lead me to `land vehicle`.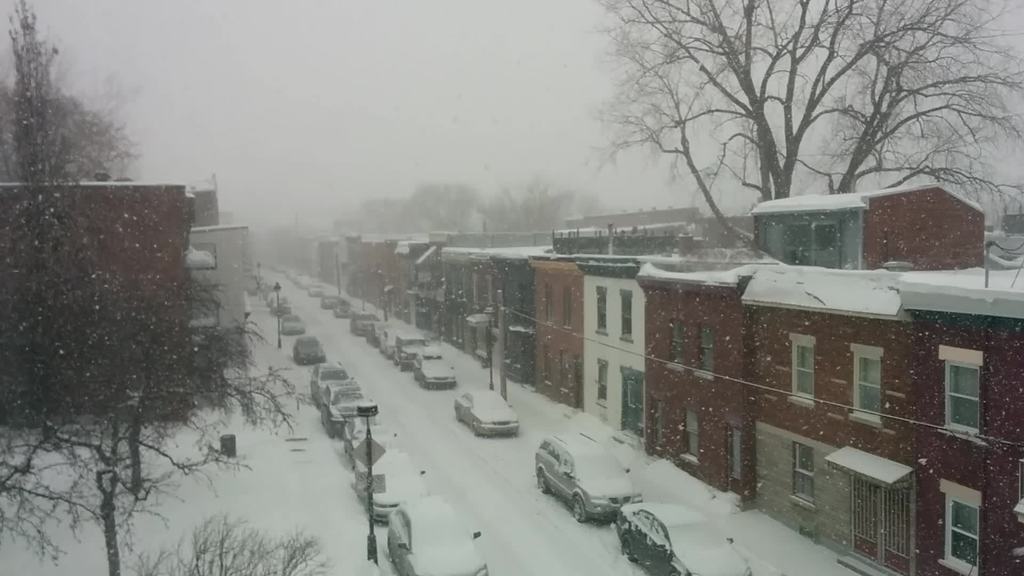
Lead to locate(387, 494, 493, 575).
